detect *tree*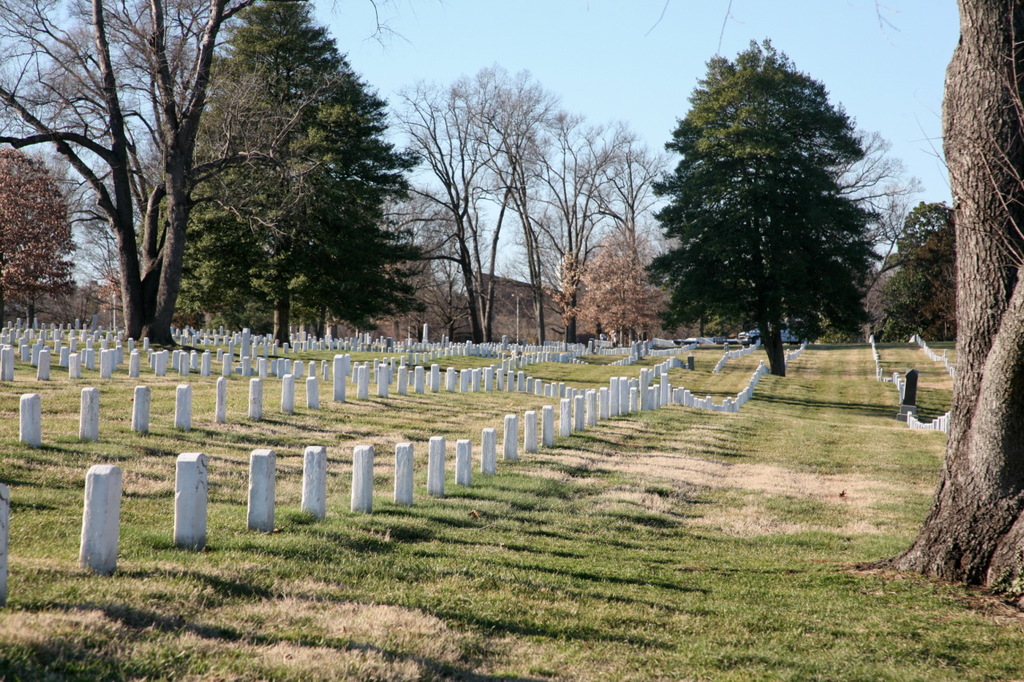
<bbox>0, 139, 75, 338</bbox>
